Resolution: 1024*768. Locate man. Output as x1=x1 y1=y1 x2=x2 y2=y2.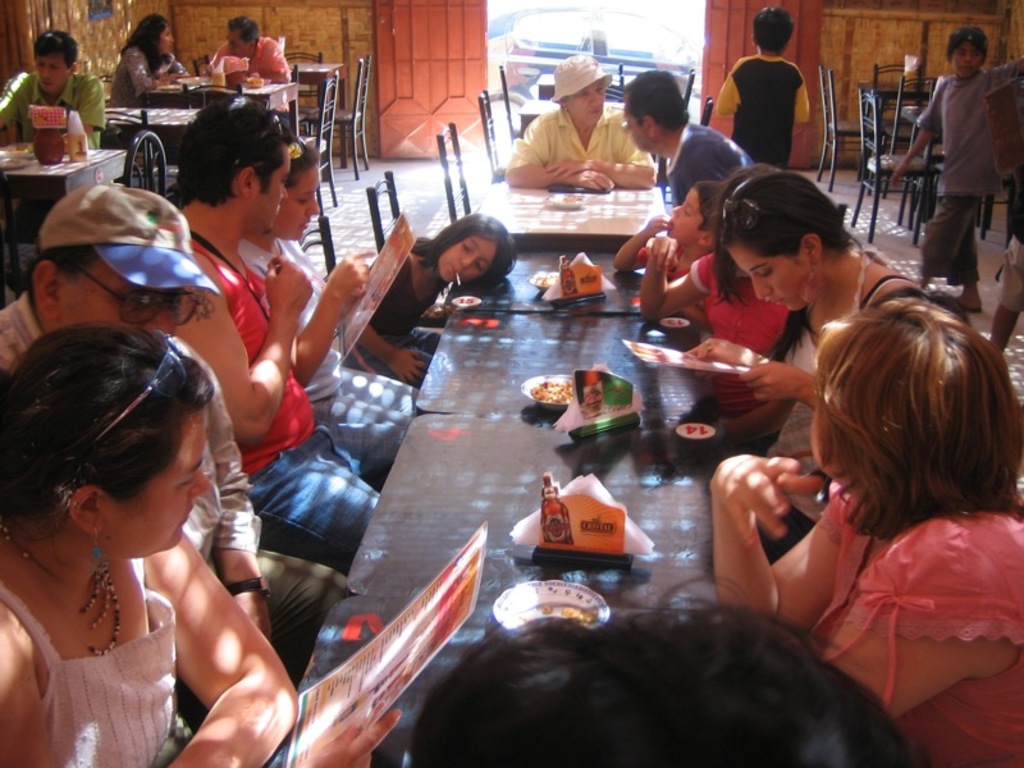
x1=204 y1=17 x2=300 y2=136.
